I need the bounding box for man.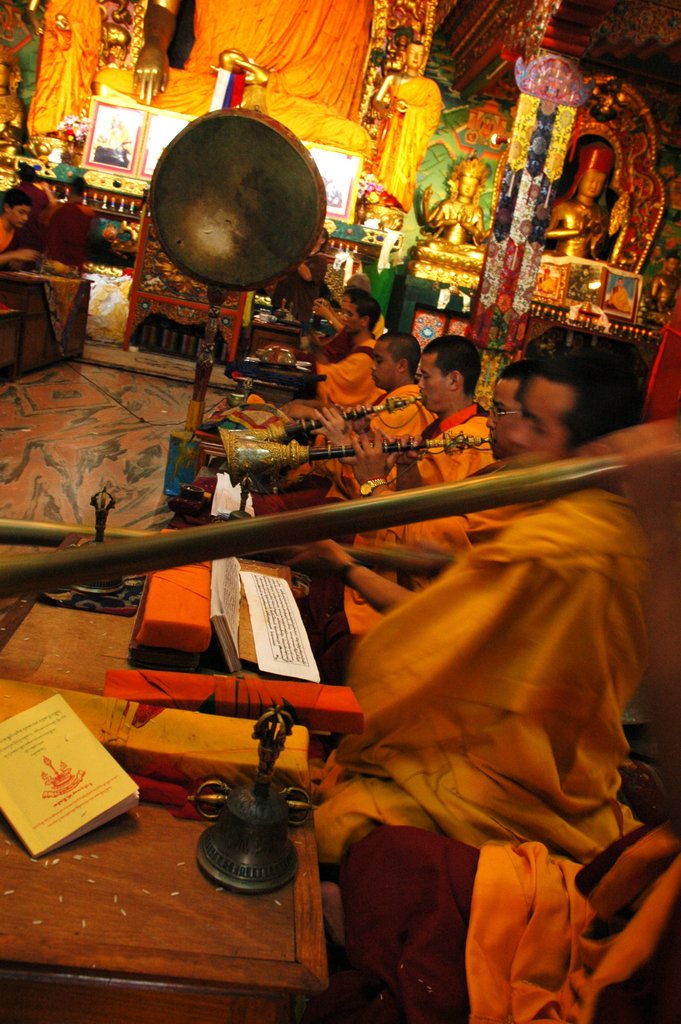
Here it is: 92:0:375:154.
